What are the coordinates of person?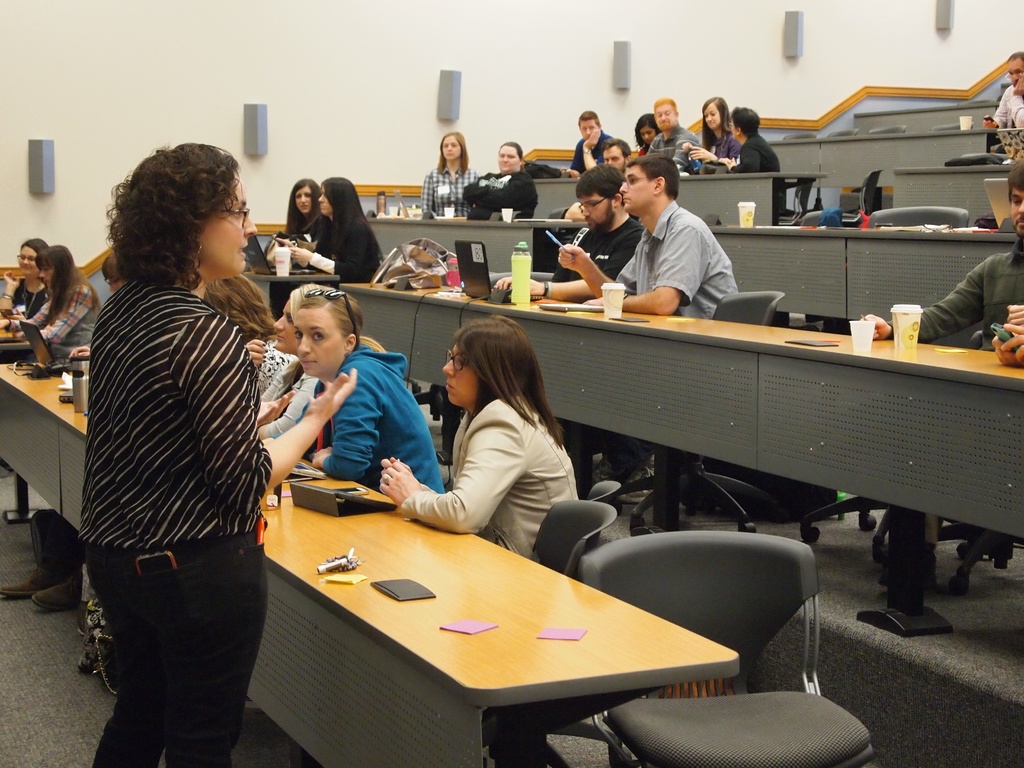
74, 140, 350, 767.
